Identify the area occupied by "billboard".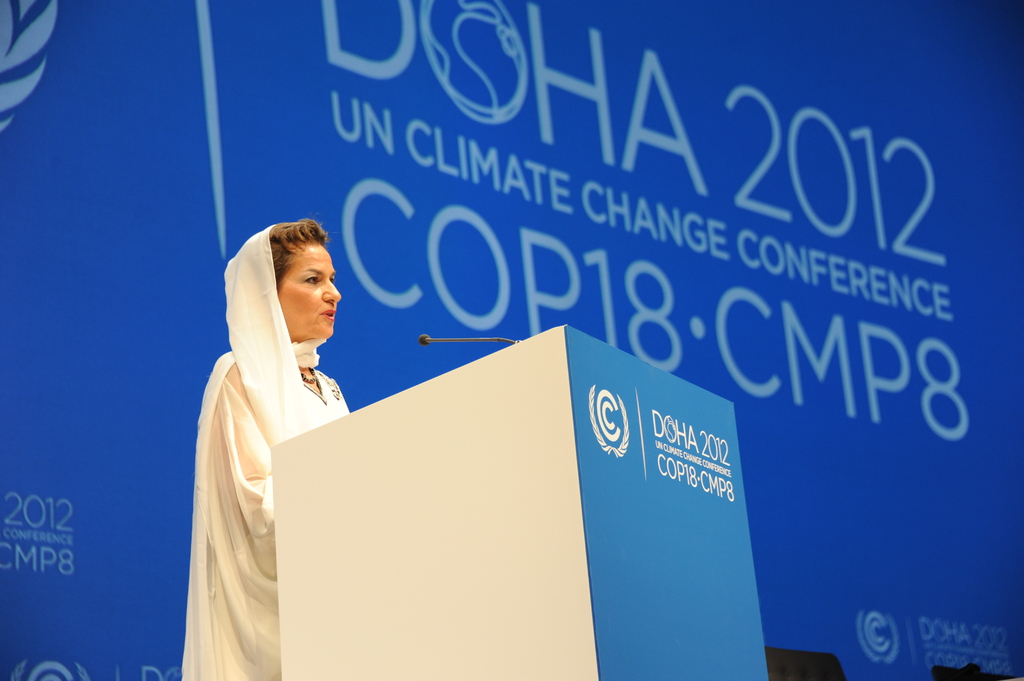
Area: crop(0, 0, 1023, 678).
